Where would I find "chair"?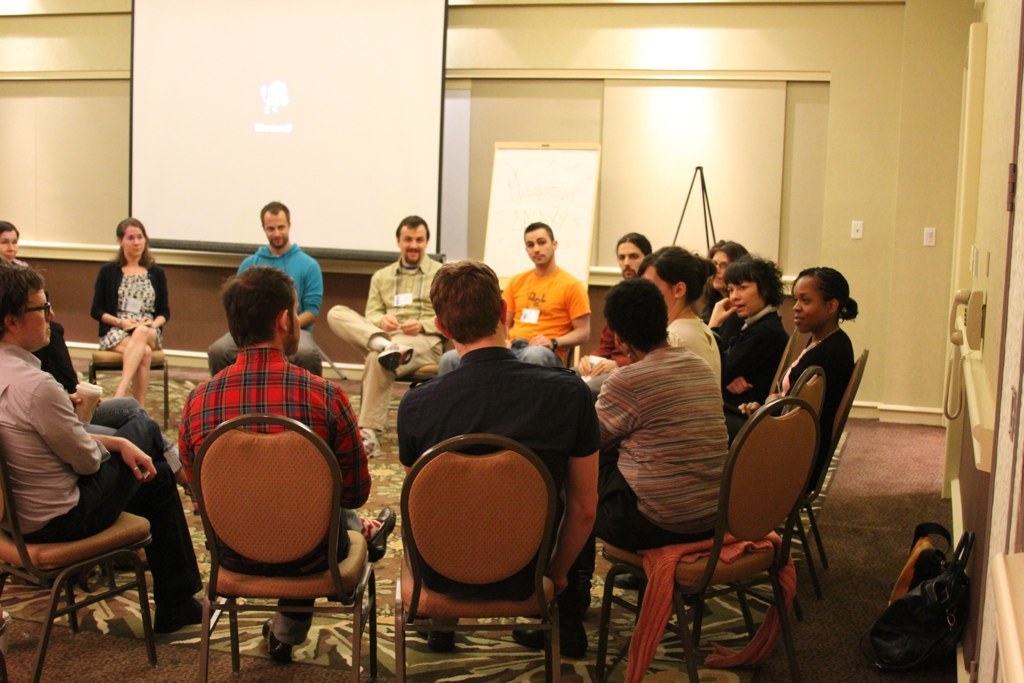
At [594, 394, 820, 682].
